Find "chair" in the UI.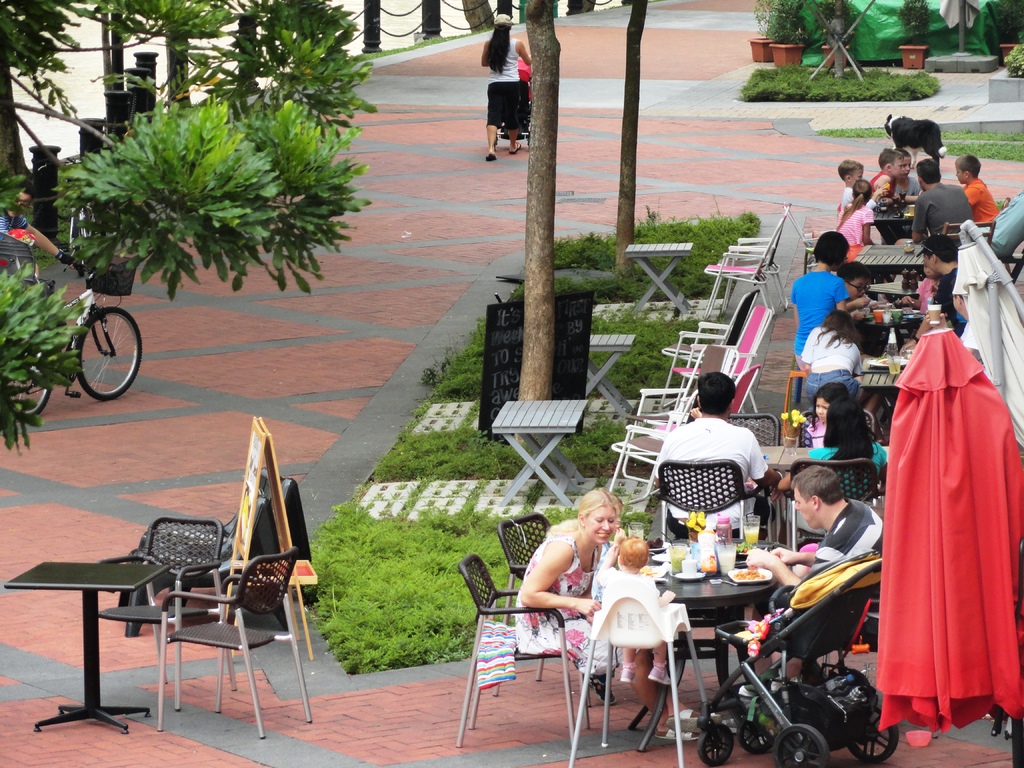
UI element at 92,511,243,717.
